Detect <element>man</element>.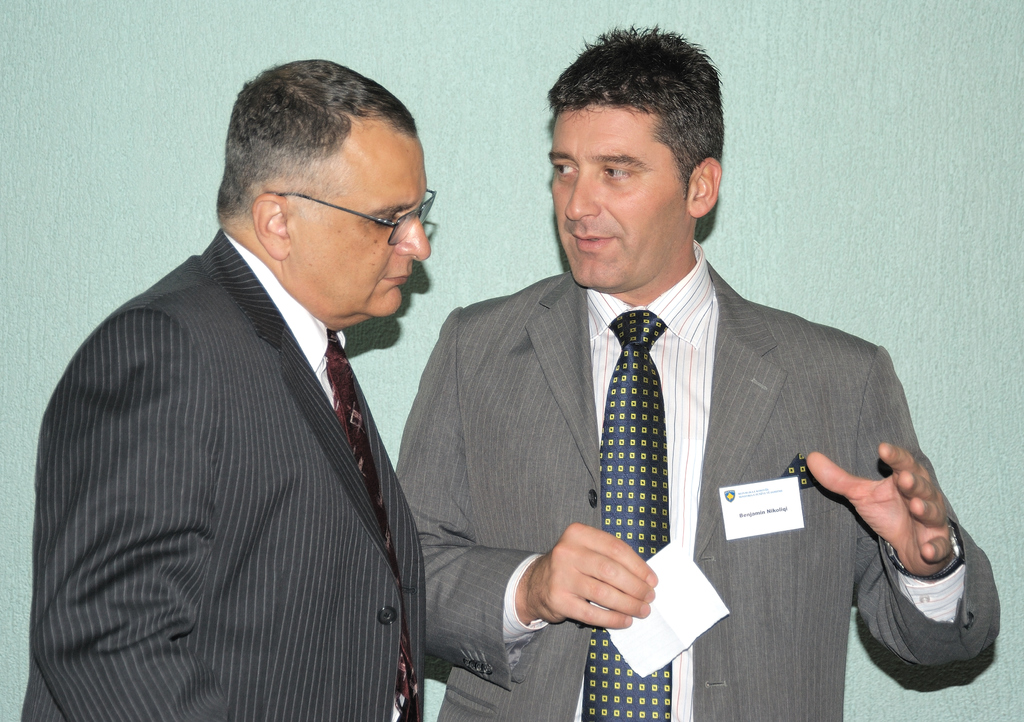
Detected at rect(19, 57, 429, 721).
